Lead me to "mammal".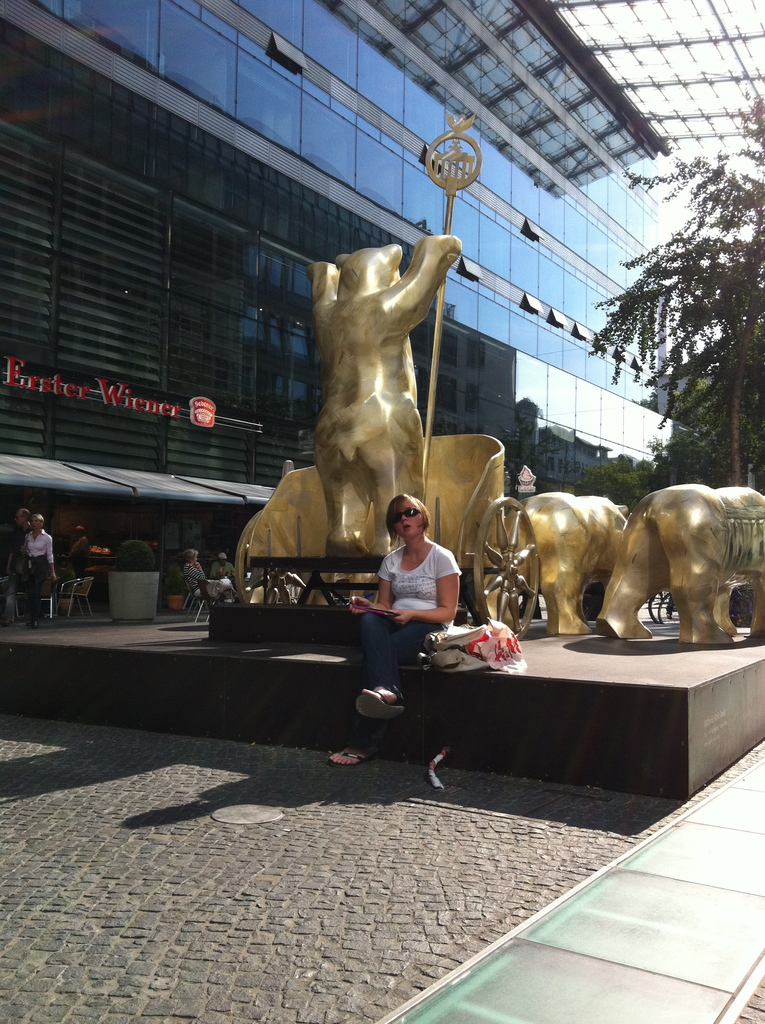
Lead to [x1=615, y1=471, x2=764, y2=650].
